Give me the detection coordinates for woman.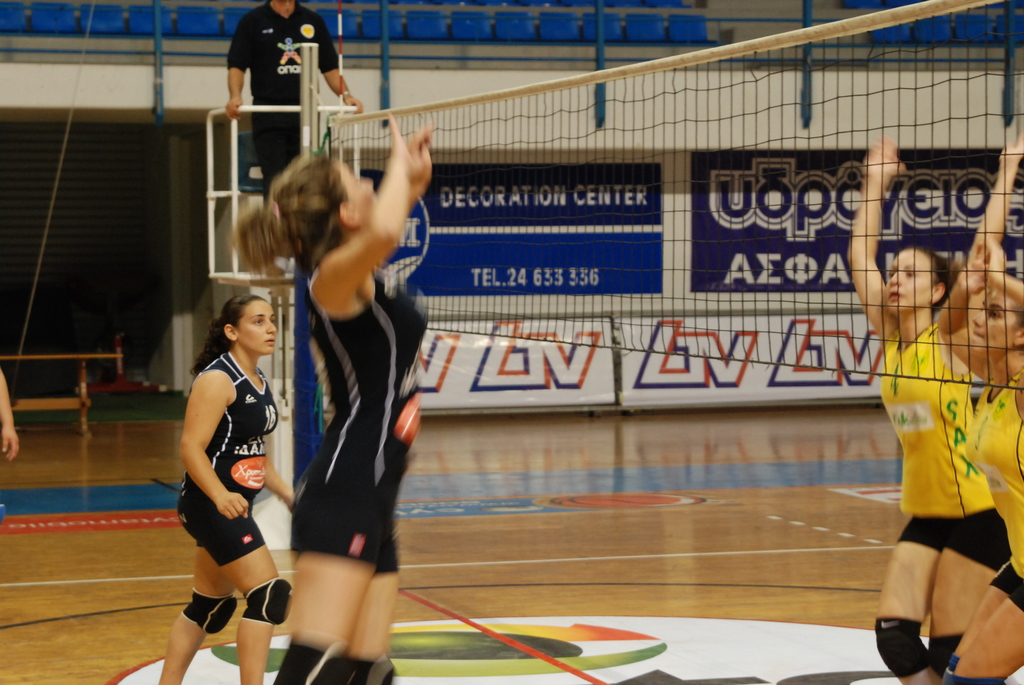
[x1=940, y1=232, x2=1023, y2=684].
